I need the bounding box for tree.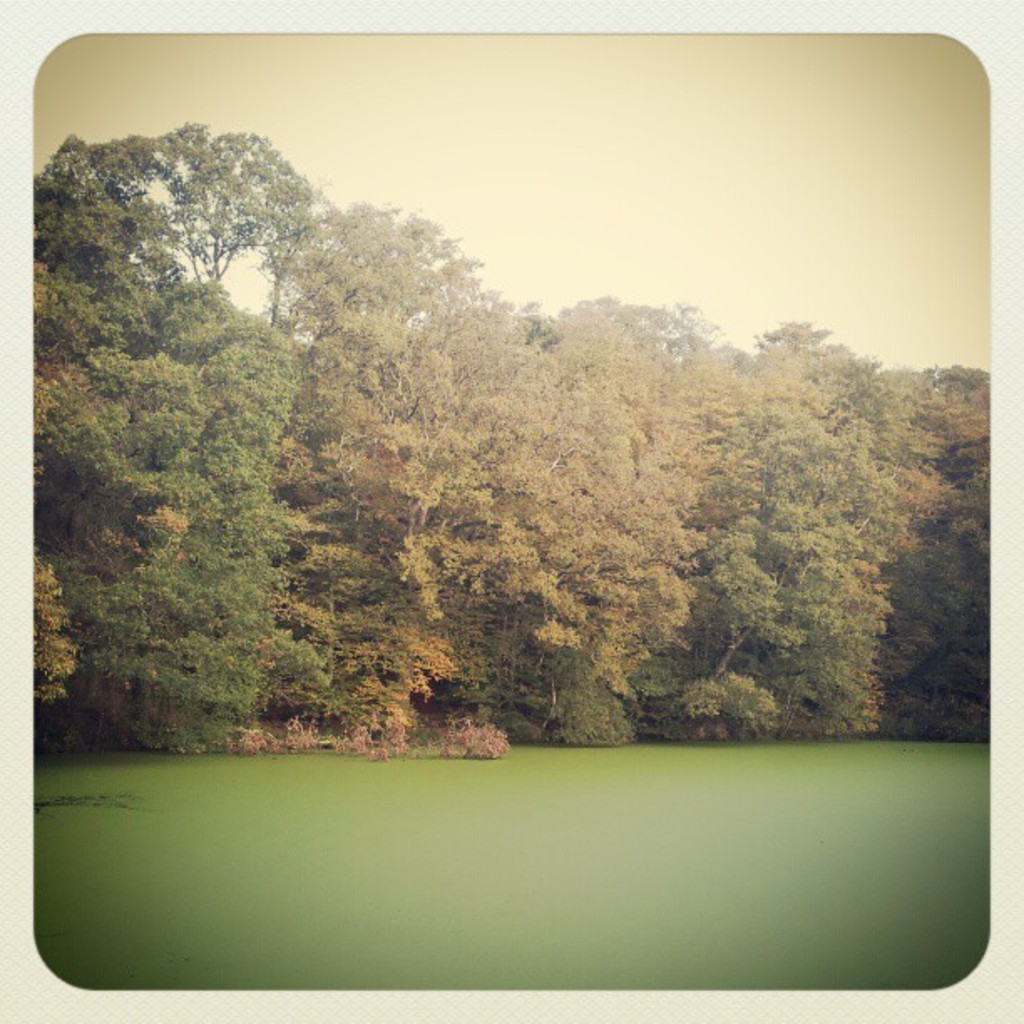
Here it is: region(28, 566, 80, 704).
